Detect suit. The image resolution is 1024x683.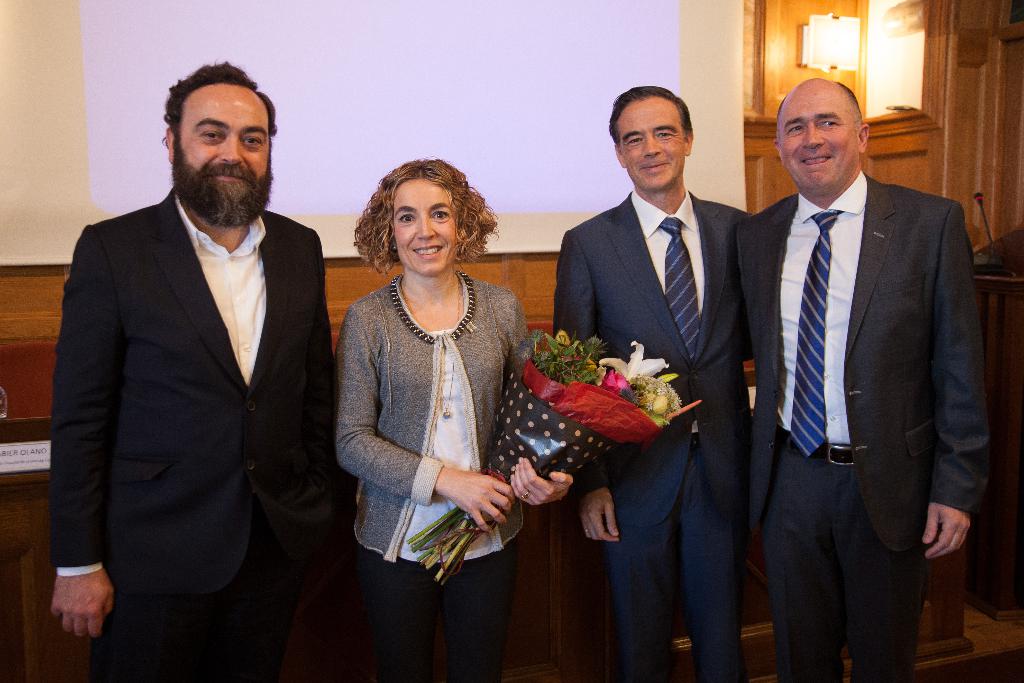
44:188:340:682.
